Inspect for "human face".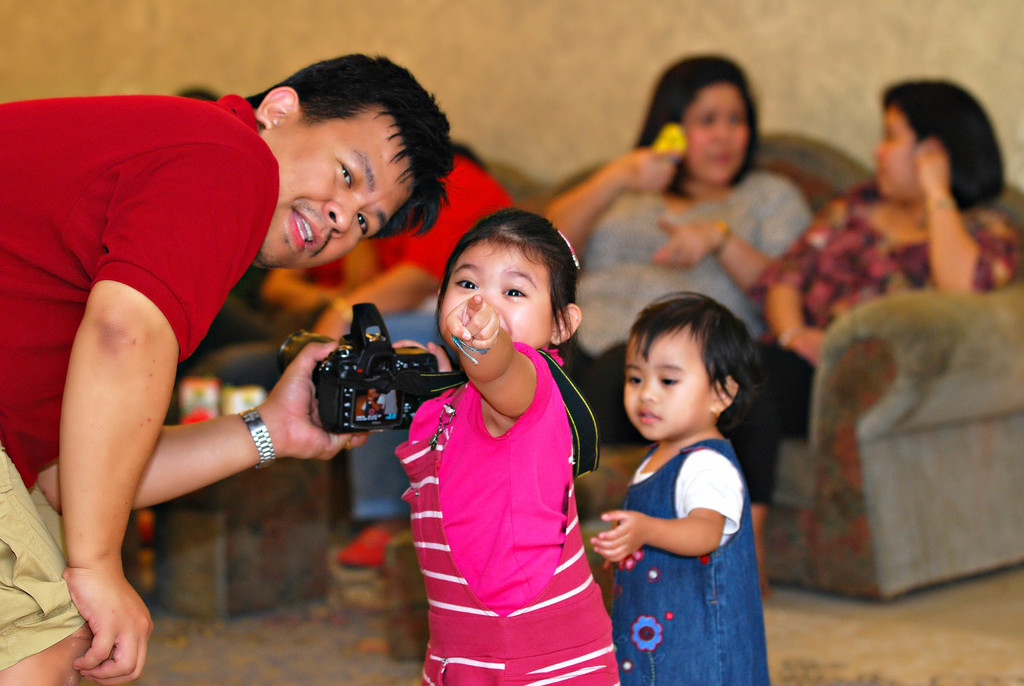
Inspection: rect(682, 79, 749, 191).
